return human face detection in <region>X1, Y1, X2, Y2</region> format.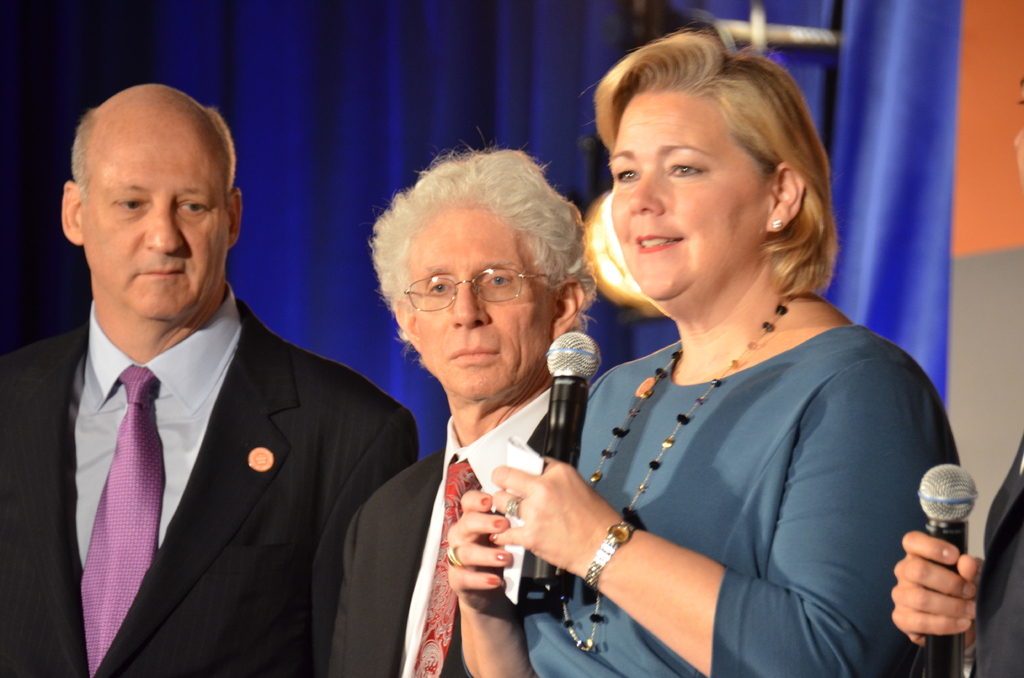
<region>605, 91, 774, 306</region>.
